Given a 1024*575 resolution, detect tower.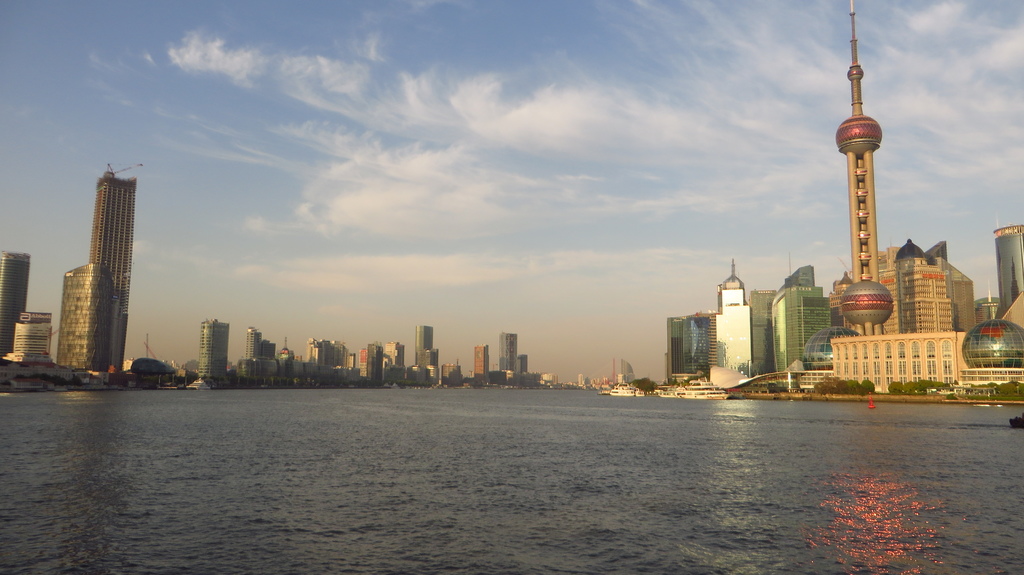
BBox(500, 332, 516, 382).
